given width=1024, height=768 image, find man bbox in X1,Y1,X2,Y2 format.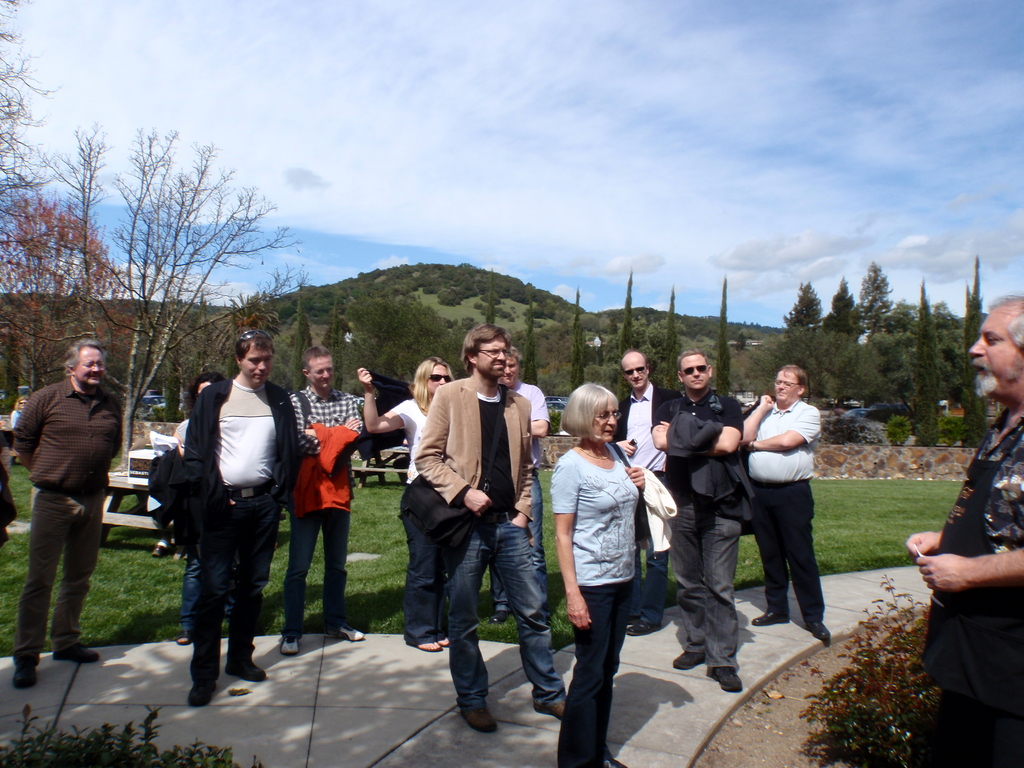
415,325,572,731.
